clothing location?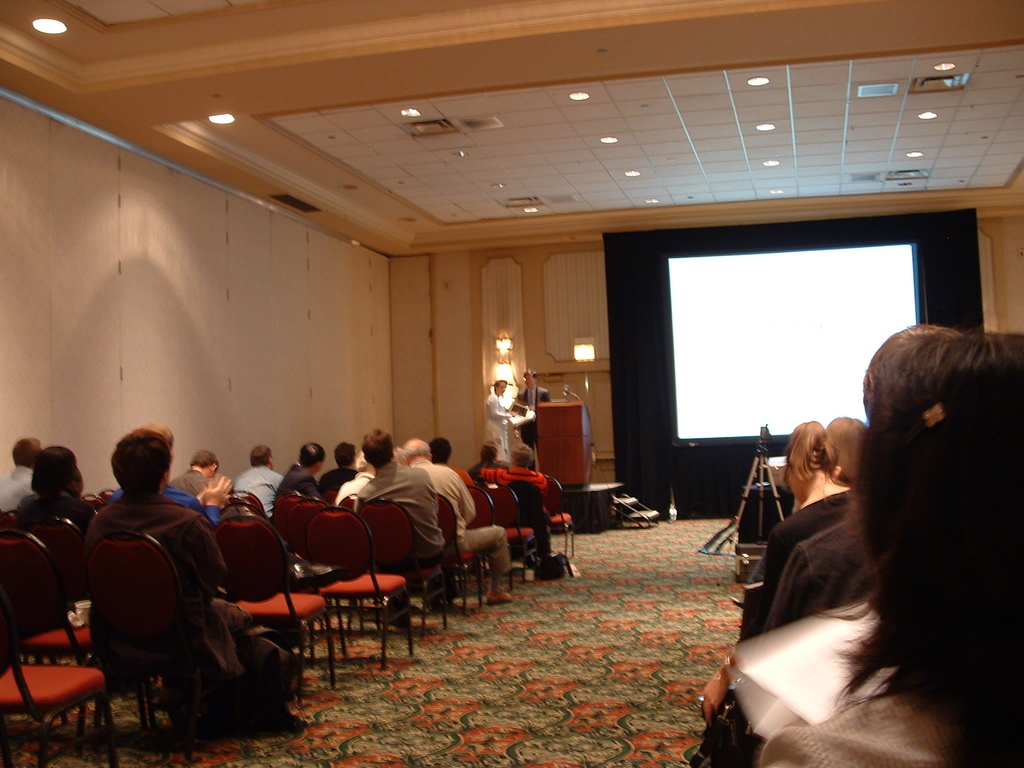
317/467/356/493
